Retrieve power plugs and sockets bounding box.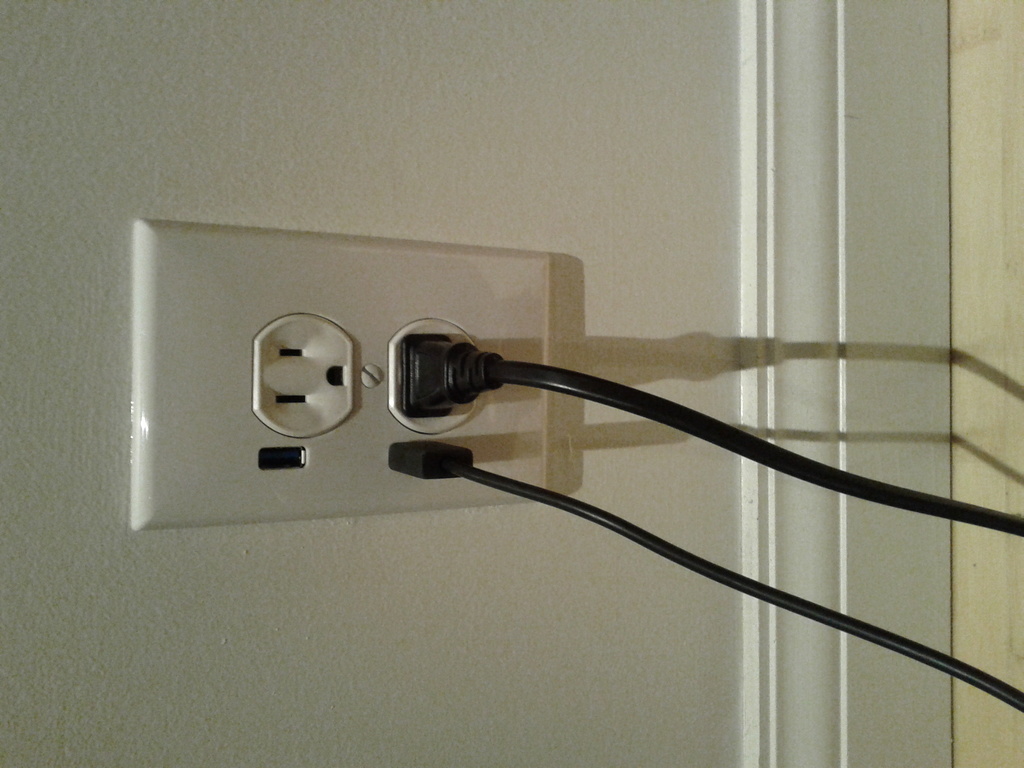
Bounding box: left=385, top=442, right=480, bottom=477.
